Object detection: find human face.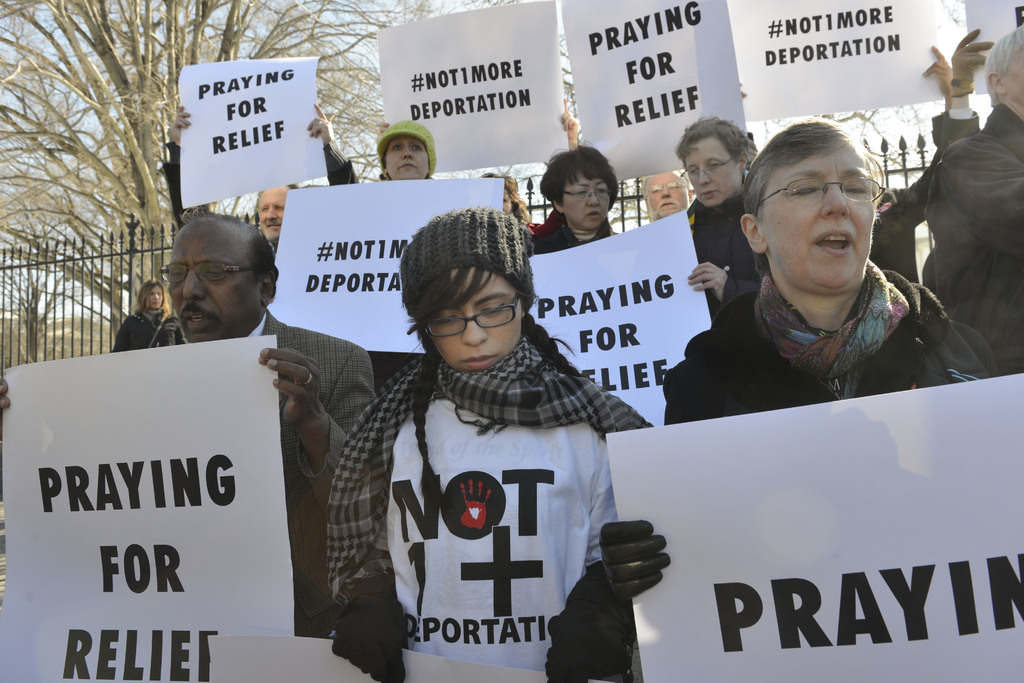
left=646, top=170, right=684, bottom=216.
